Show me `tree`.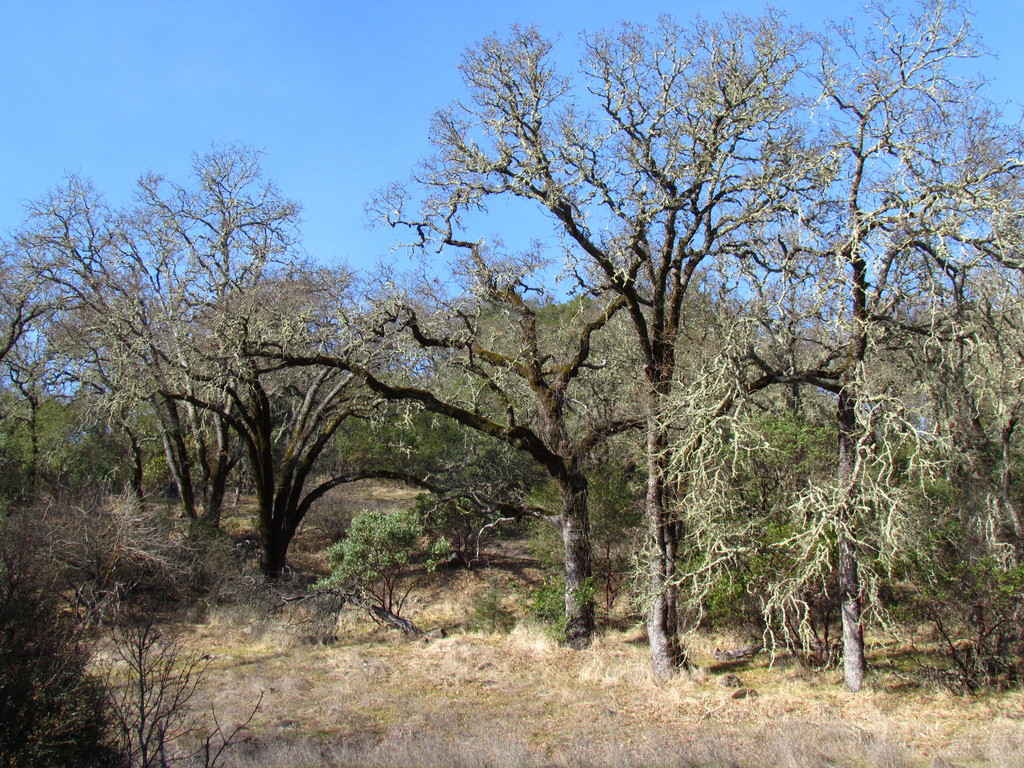
`tree` is here: box=[44, 354, 172, 536].
